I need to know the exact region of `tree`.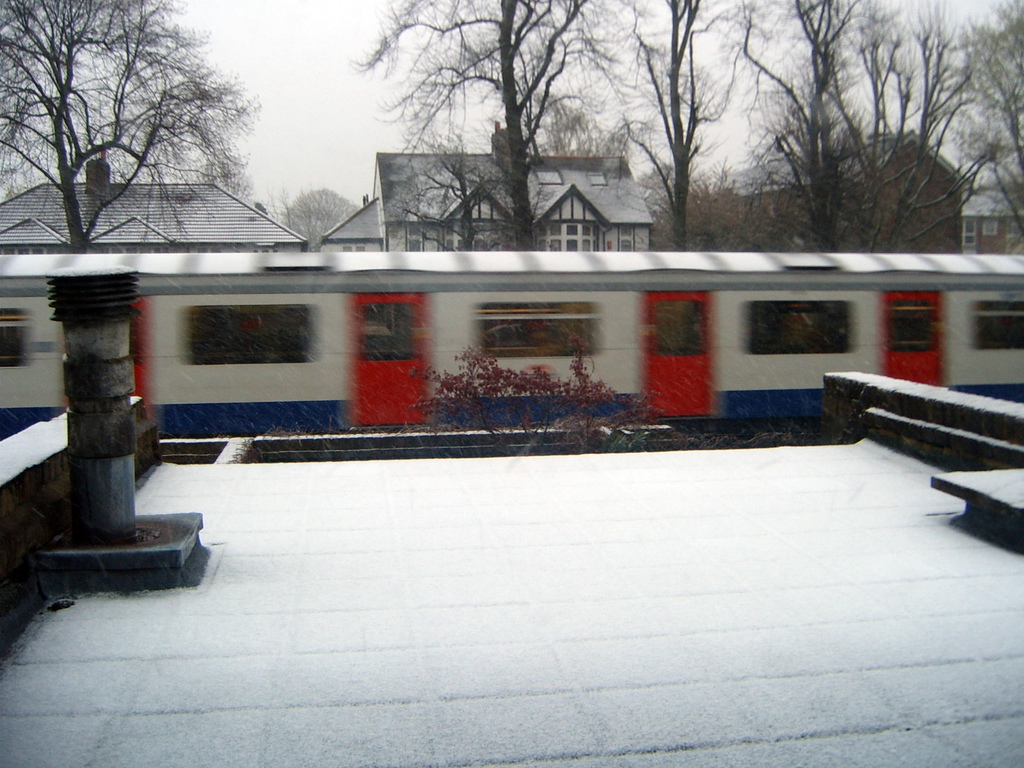
Region: [837,0,985,254].
